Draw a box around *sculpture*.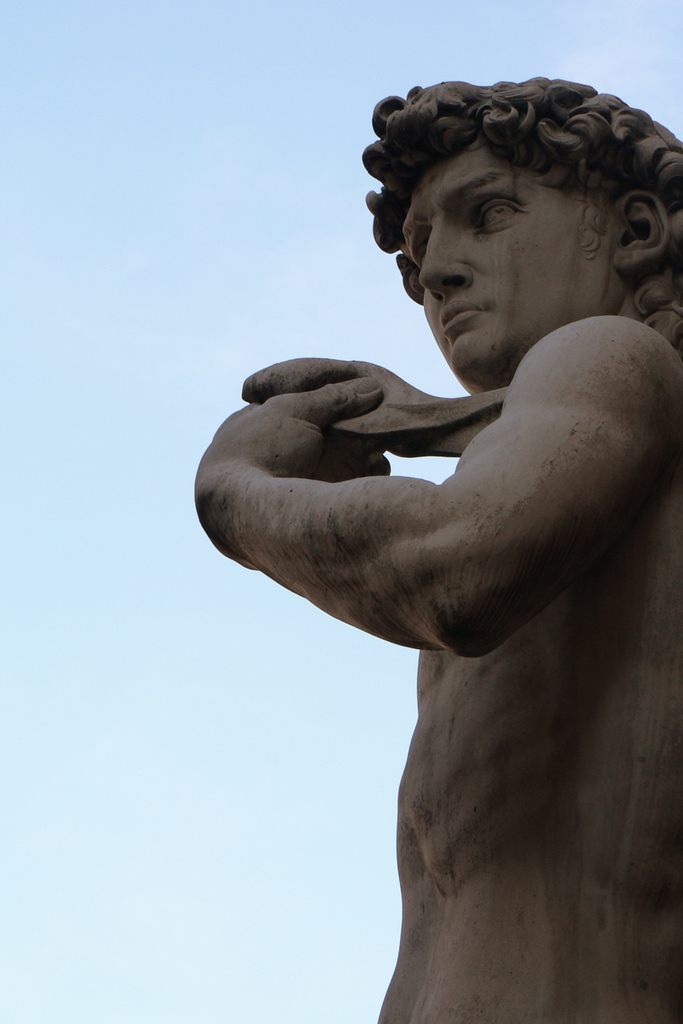
[203, 88, 682, 989].
